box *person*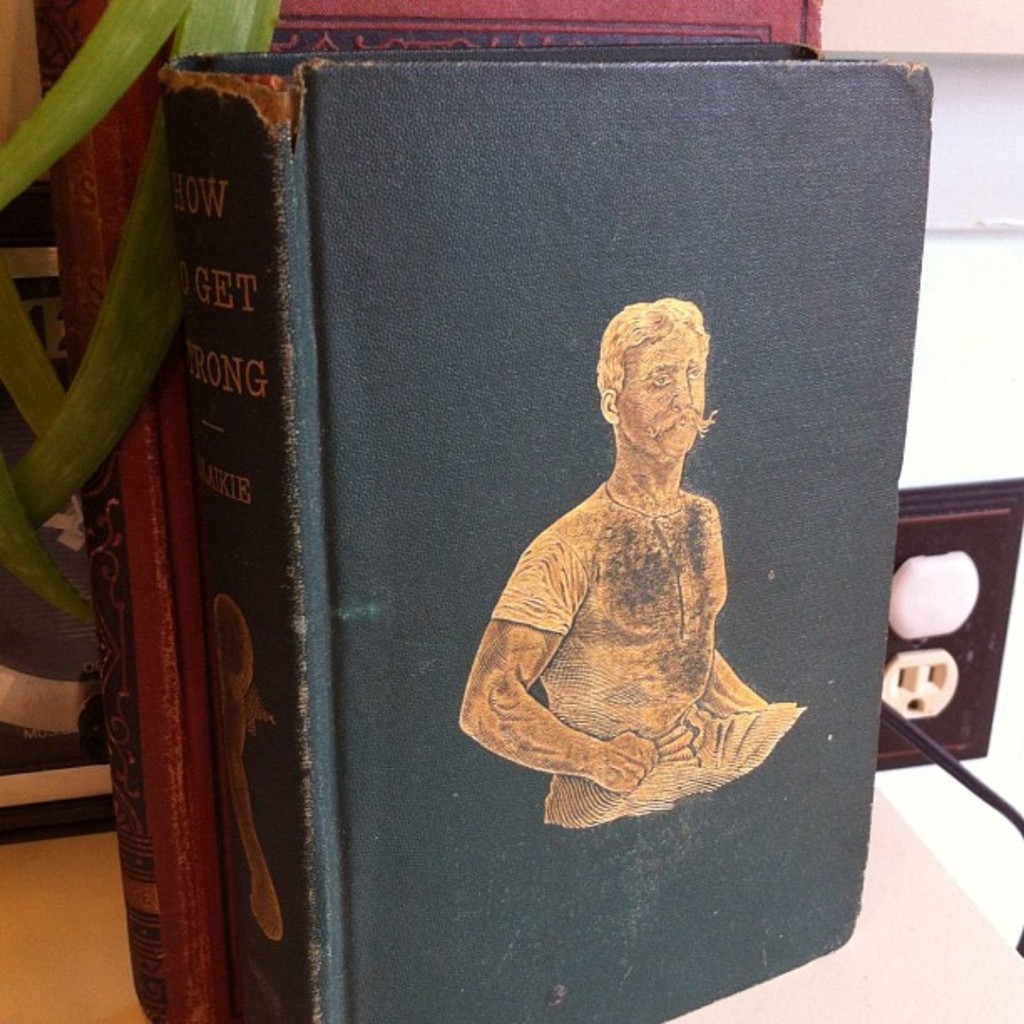
452, 301, 771, 833
